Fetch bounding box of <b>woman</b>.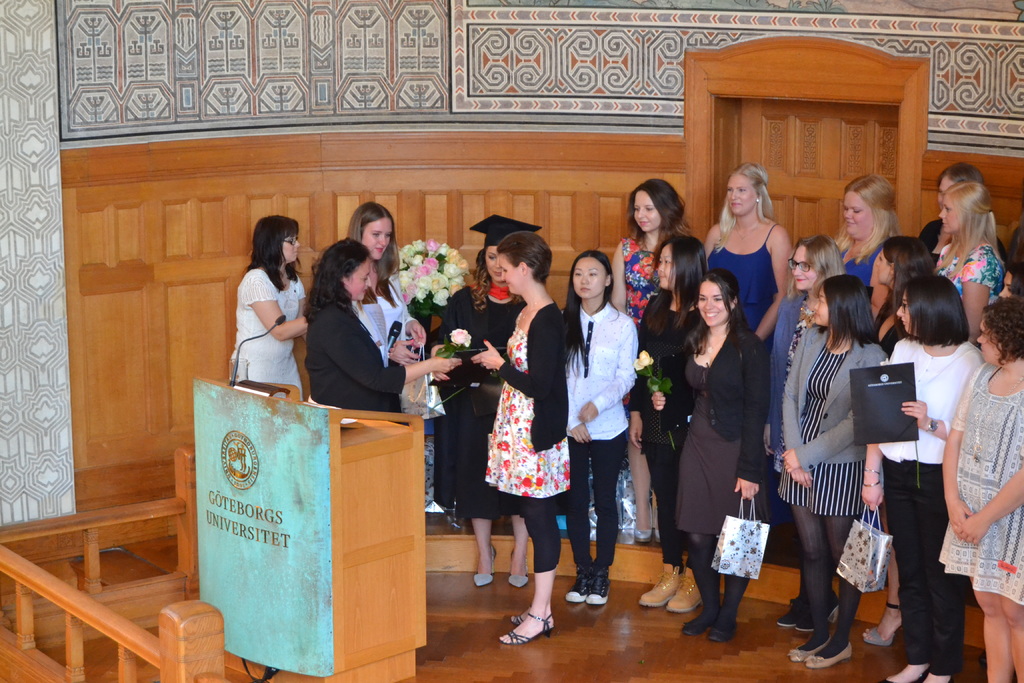
Bbox: [307, 238, 456, 415].
